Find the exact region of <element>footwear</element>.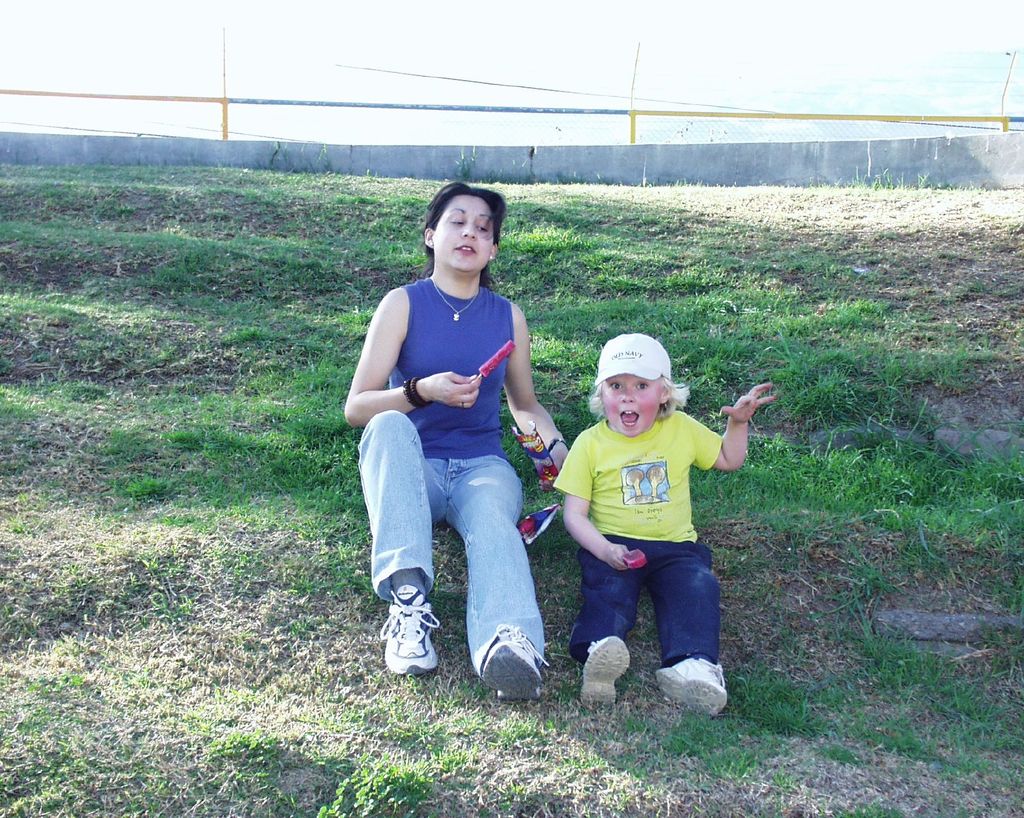
Exact region: <bbox>483, 627, 548, 701</bbox>.
